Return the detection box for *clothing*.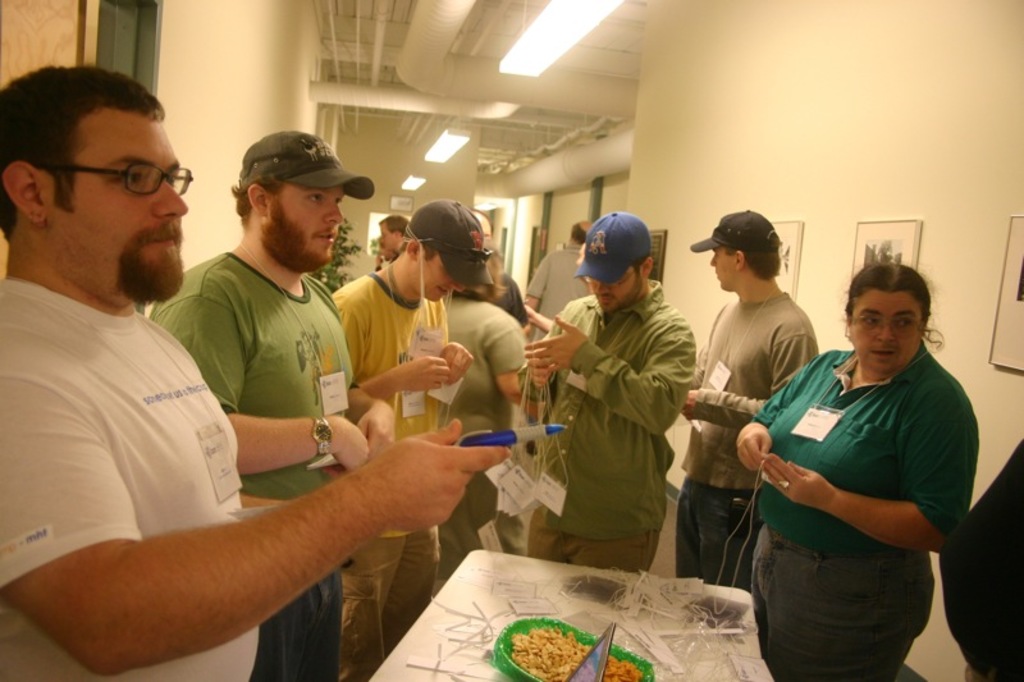
762 339 972 681.
